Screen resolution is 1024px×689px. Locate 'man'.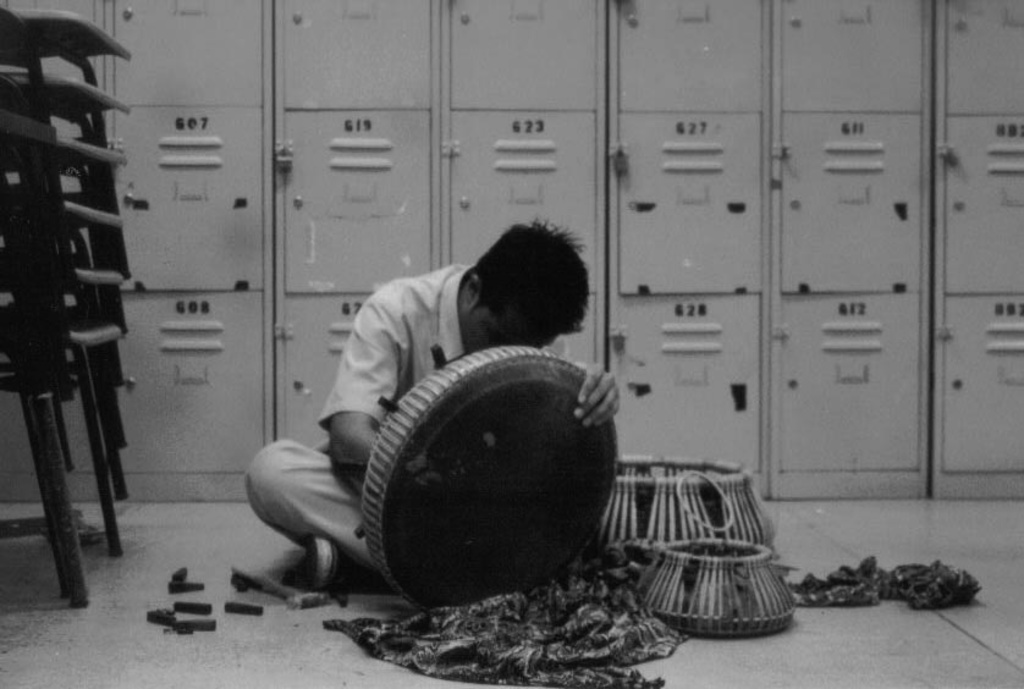
box(249, 253, 653, 618).
